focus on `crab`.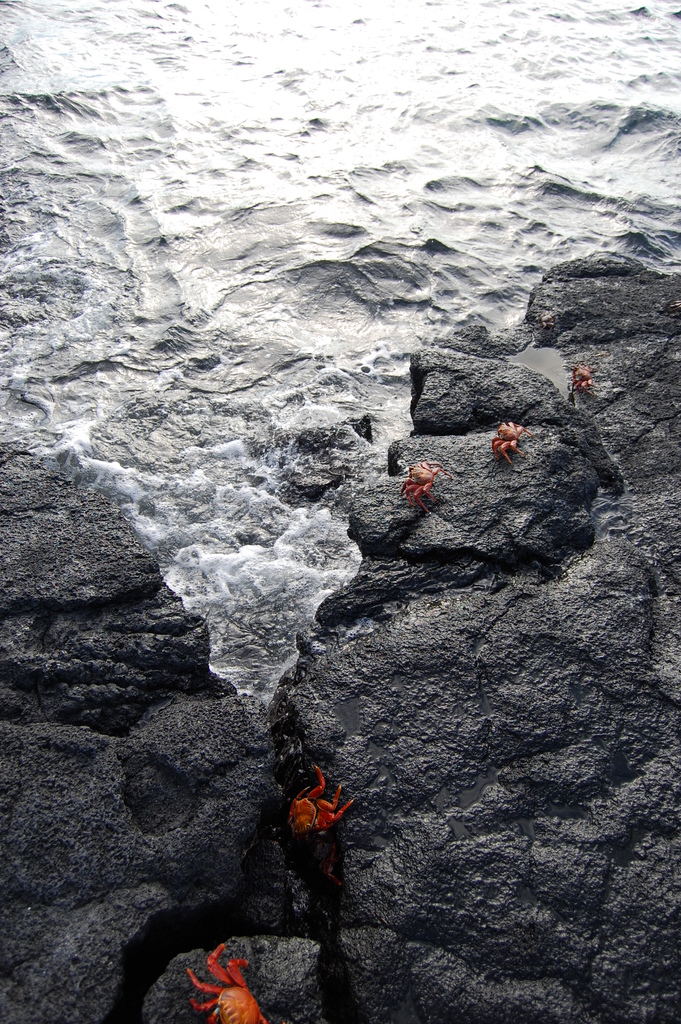
Focused at {"x1": 309, "y1": 832, "x2": 347, "y2": 890}.
